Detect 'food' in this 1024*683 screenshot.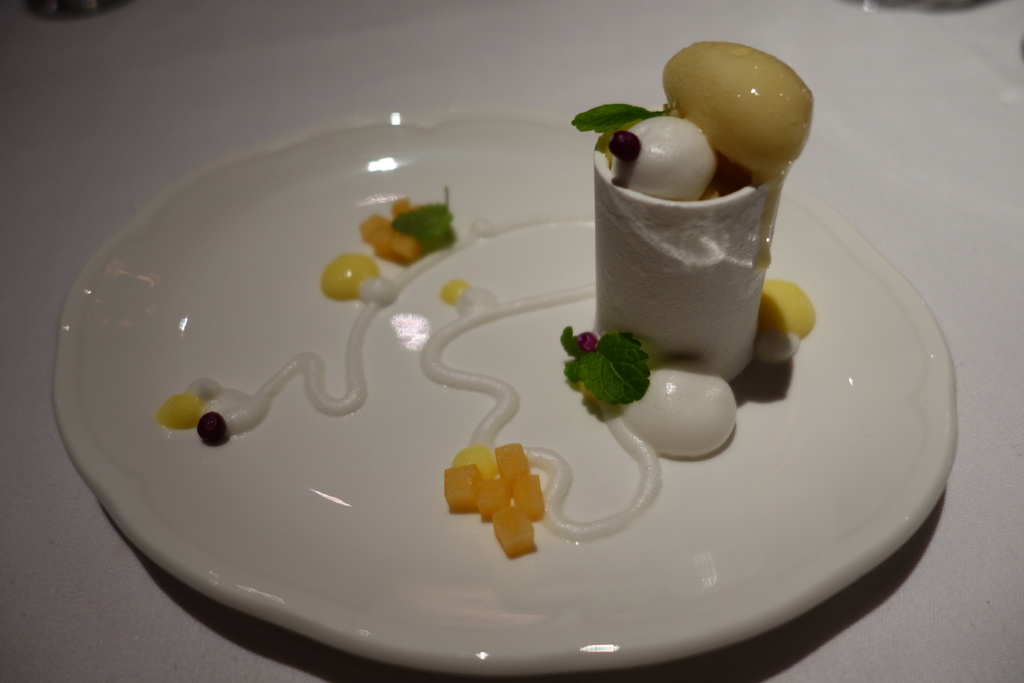
Detection: (757,275,816,386).
